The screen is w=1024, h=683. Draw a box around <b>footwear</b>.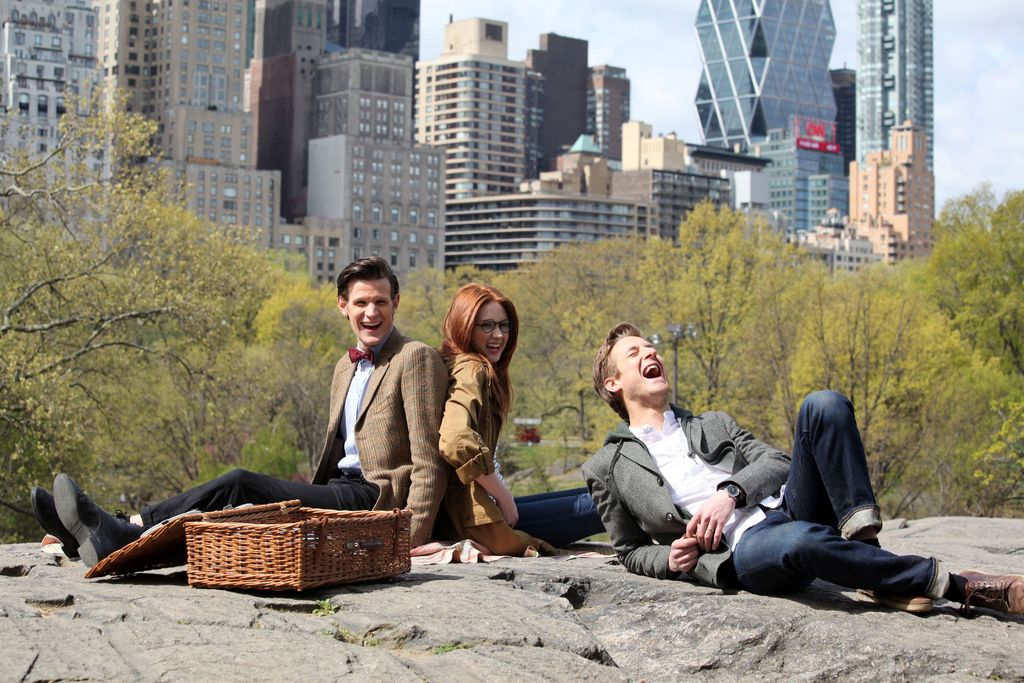
select_region(856, 588, 934, 614).
